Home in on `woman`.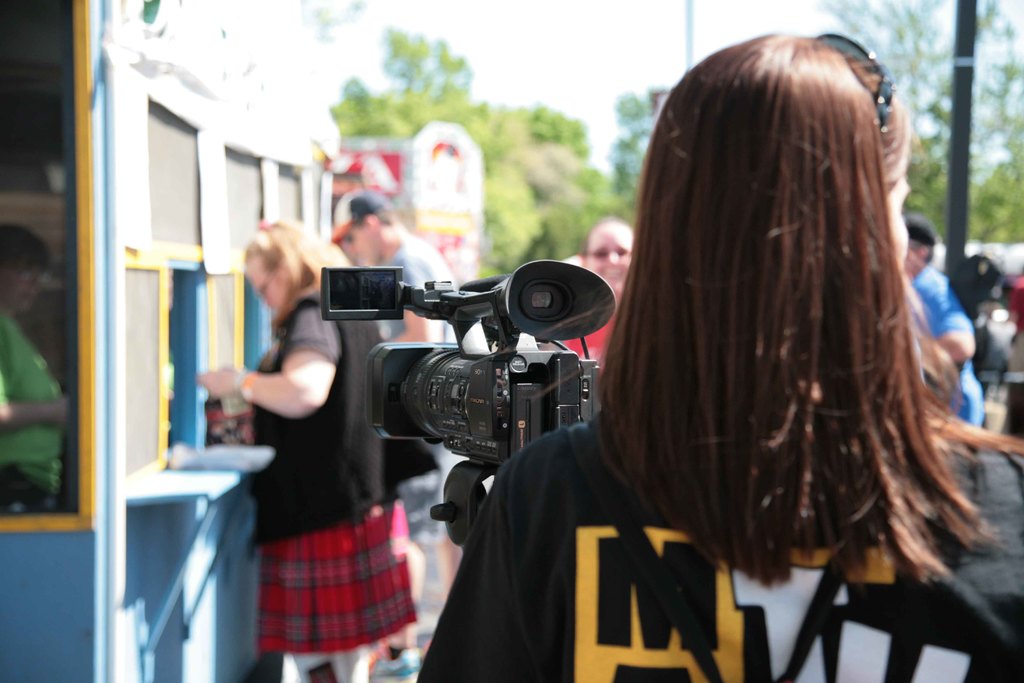
Homed in at crop(192, 220, 417, 682).
